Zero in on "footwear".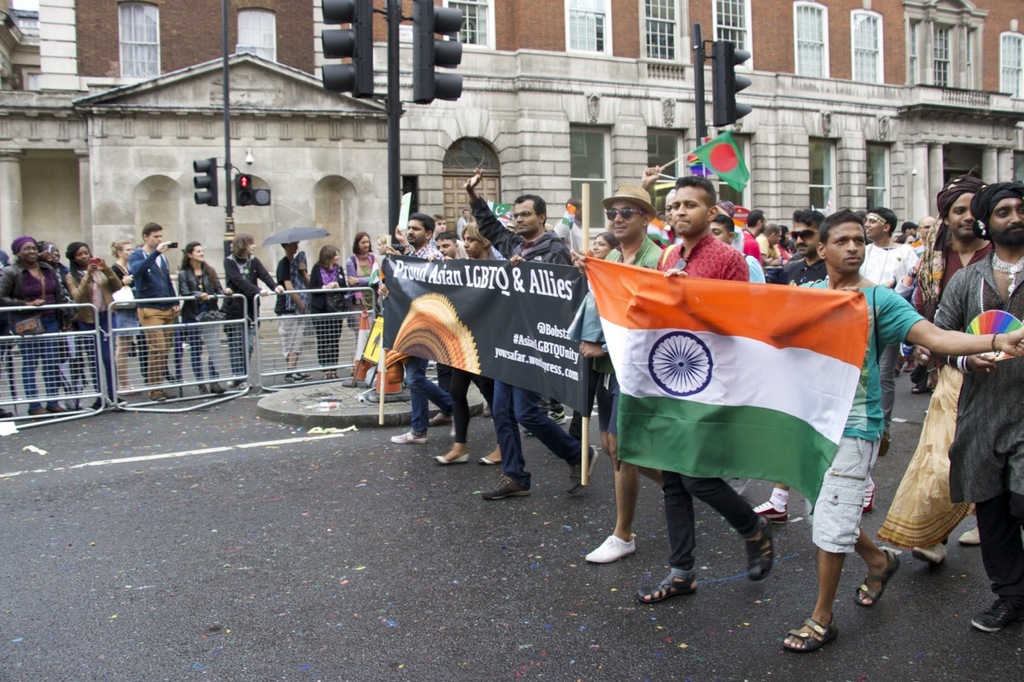
Zeroed in: bbox=(744, 511, 774, 582).
